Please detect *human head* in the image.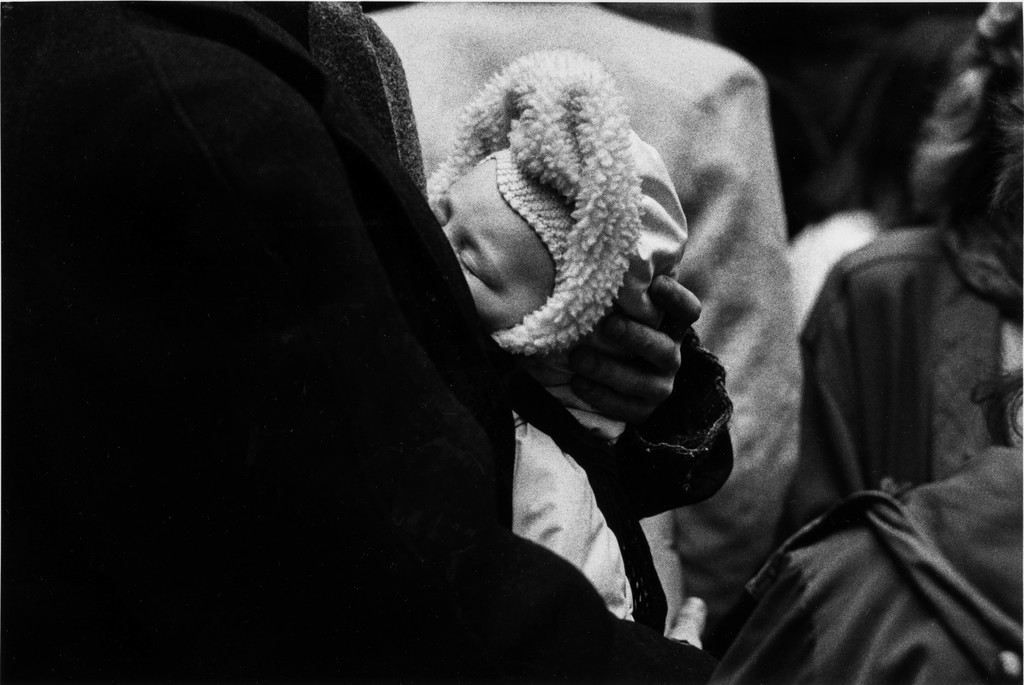
(x1=433, y1=154, x2=559, y2=336).
